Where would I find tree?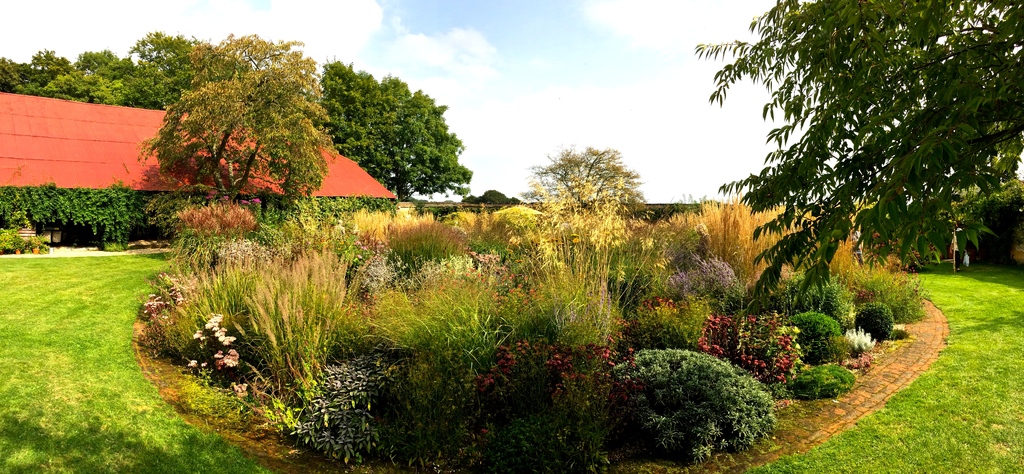
At 137:49:324:225.
